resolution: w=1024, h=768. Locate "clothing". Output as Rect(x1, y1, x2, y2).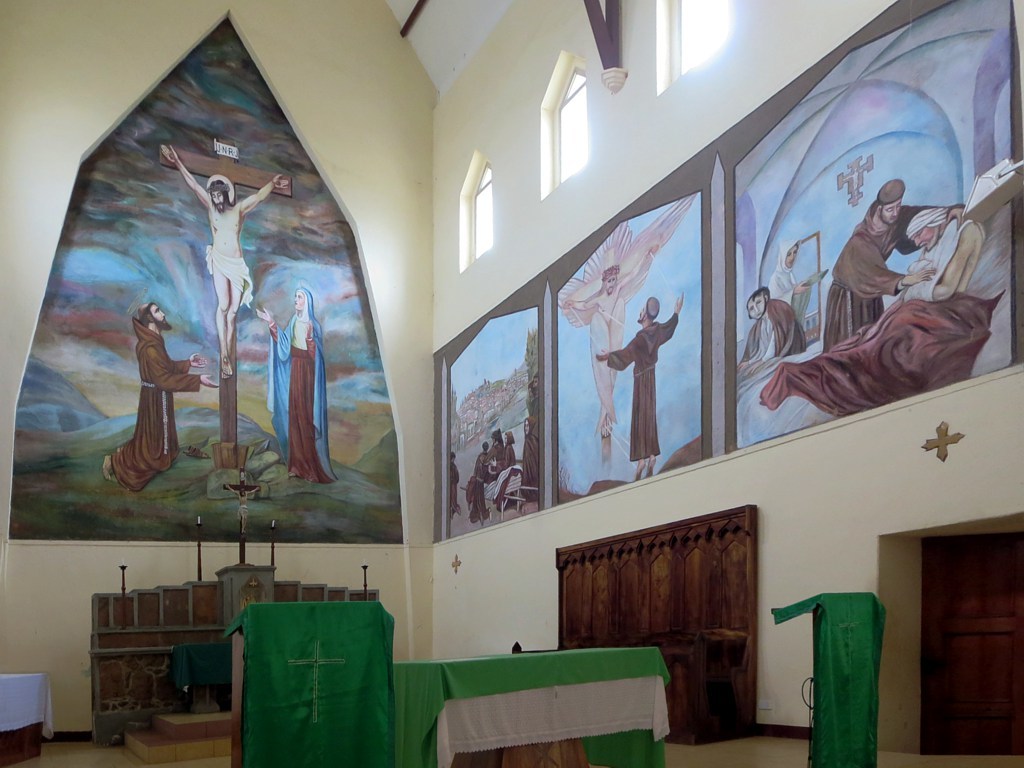
Rect(740, 288, 799, 384).
